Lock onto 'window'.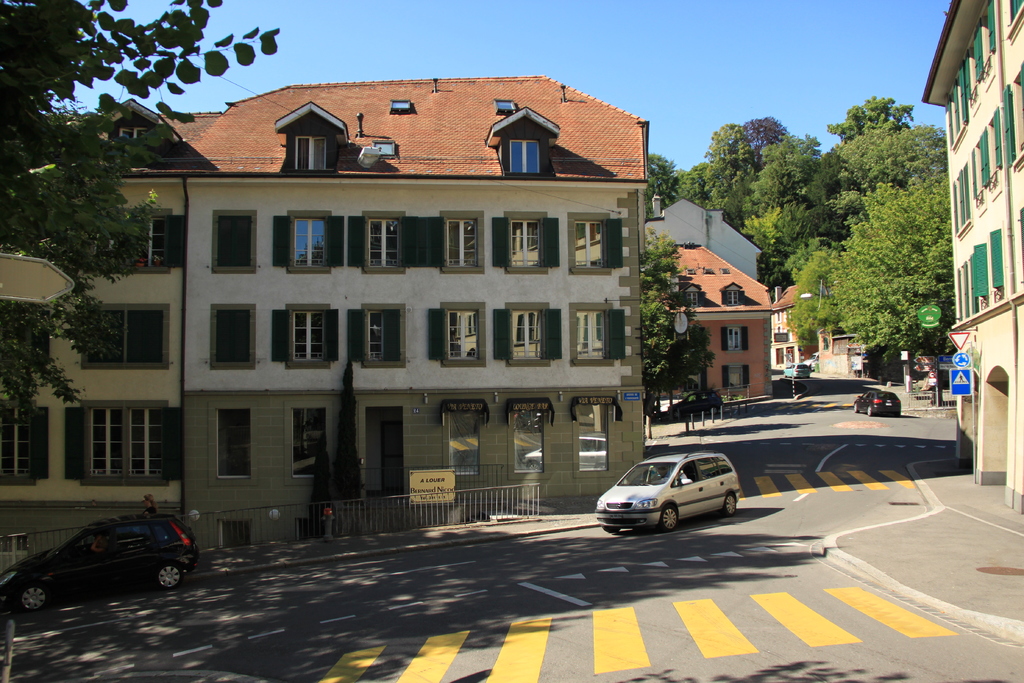
Locked: left=956, top=268, right=961, bottom=317.
